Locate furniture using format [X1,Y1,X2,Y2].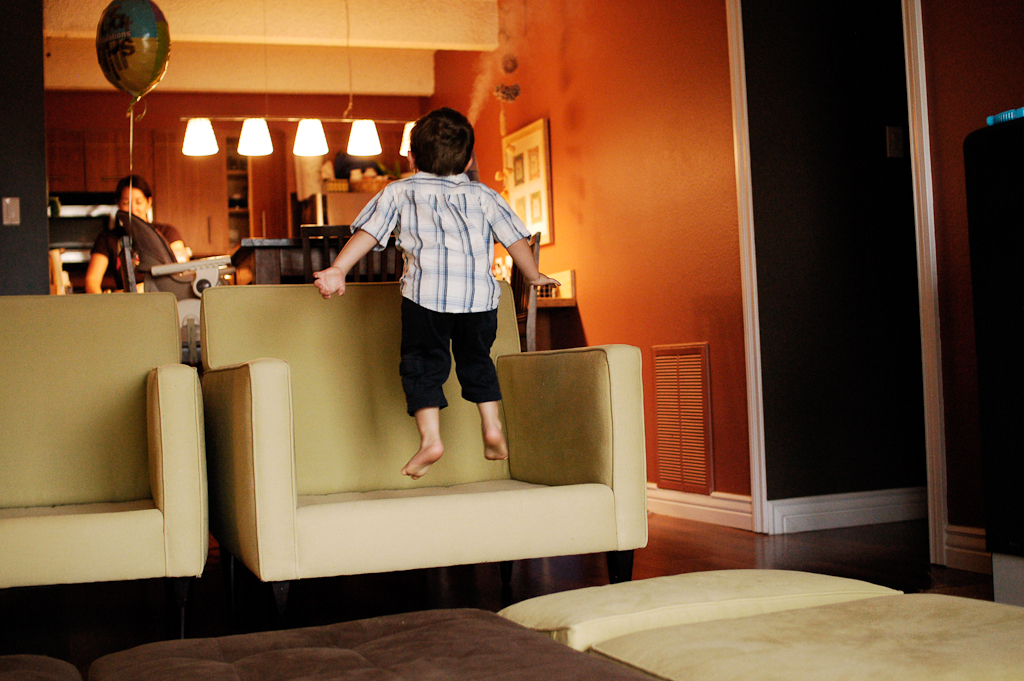
[521,266,576,348].
